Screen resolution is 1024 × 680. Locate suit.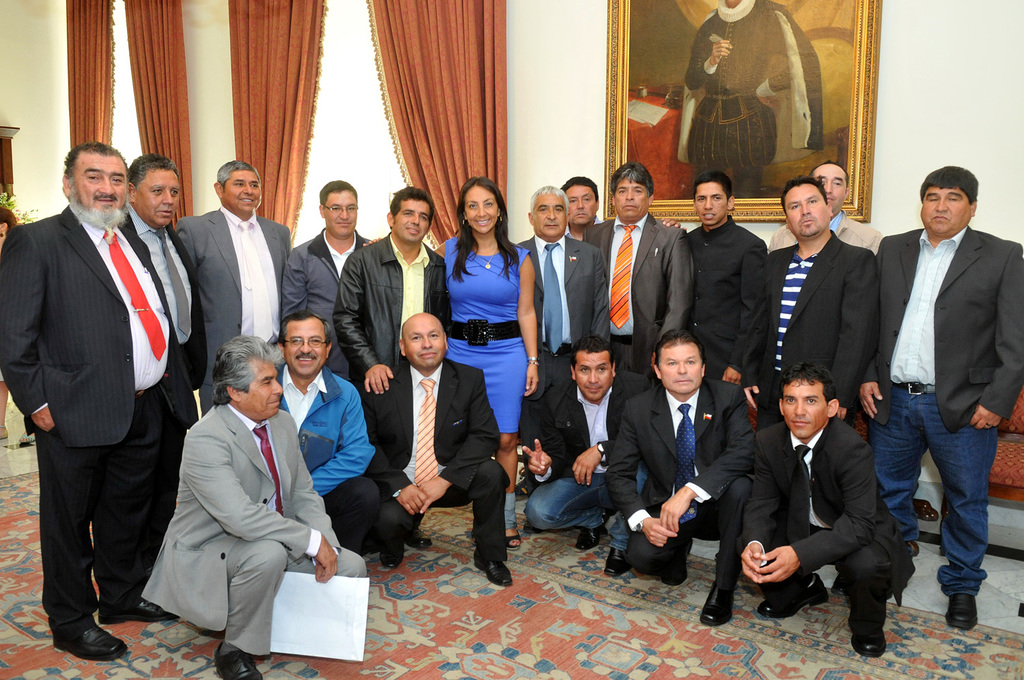
l=521, t=373, r=647, b=481.
